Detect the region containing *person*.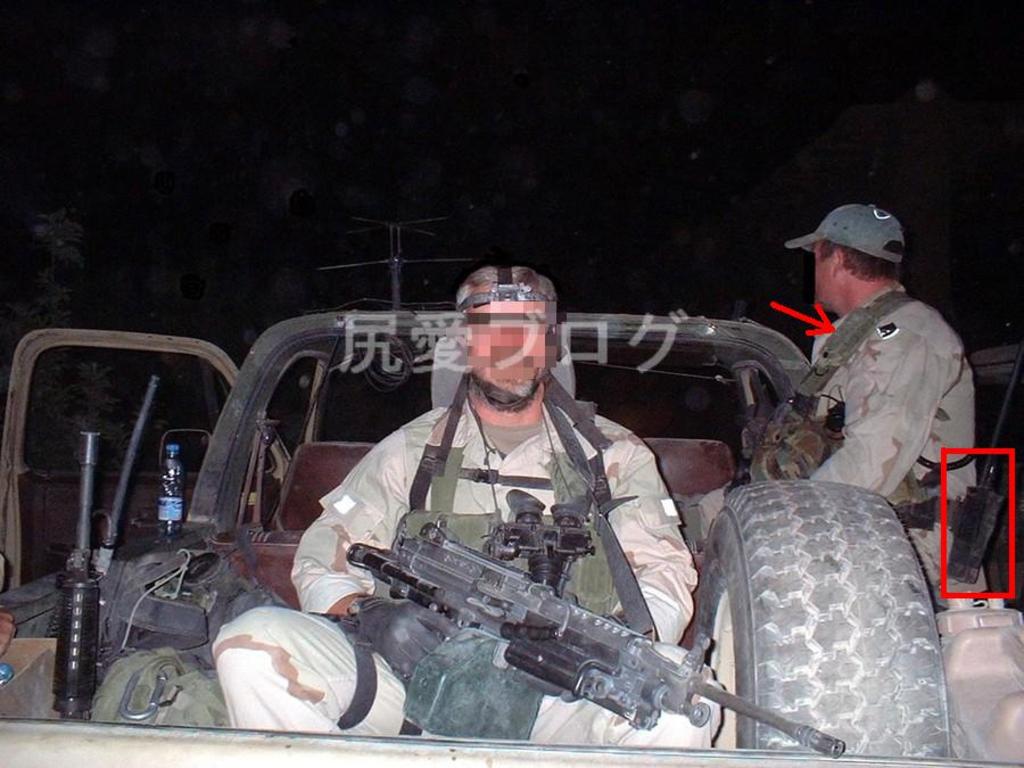
bbox=[763, 198, 969, 563].
